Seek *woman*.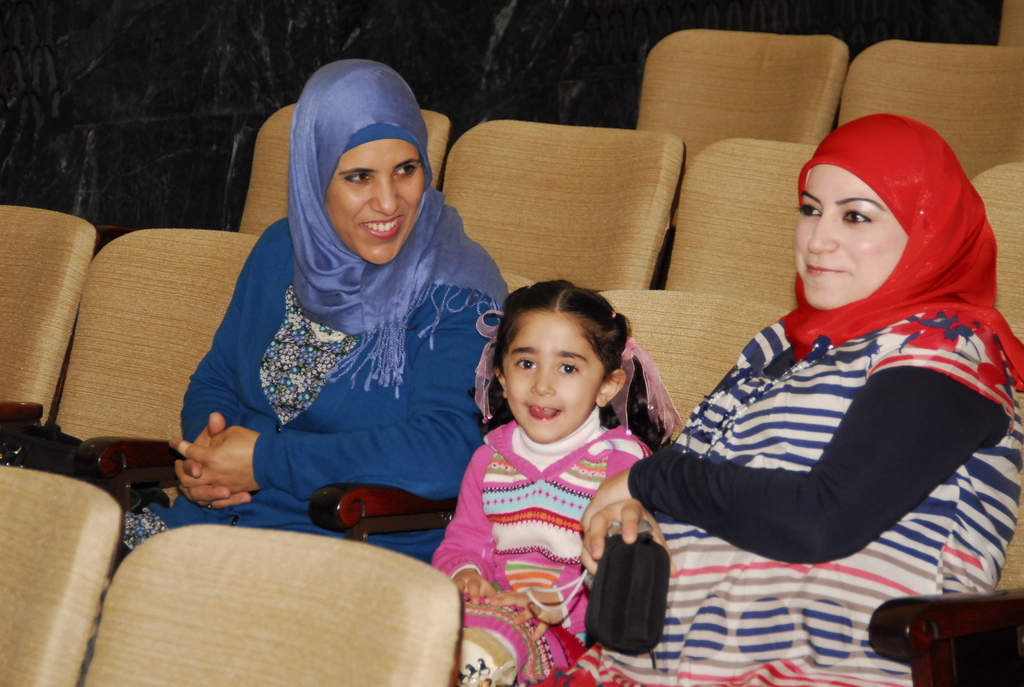
(170,61,507,573).
